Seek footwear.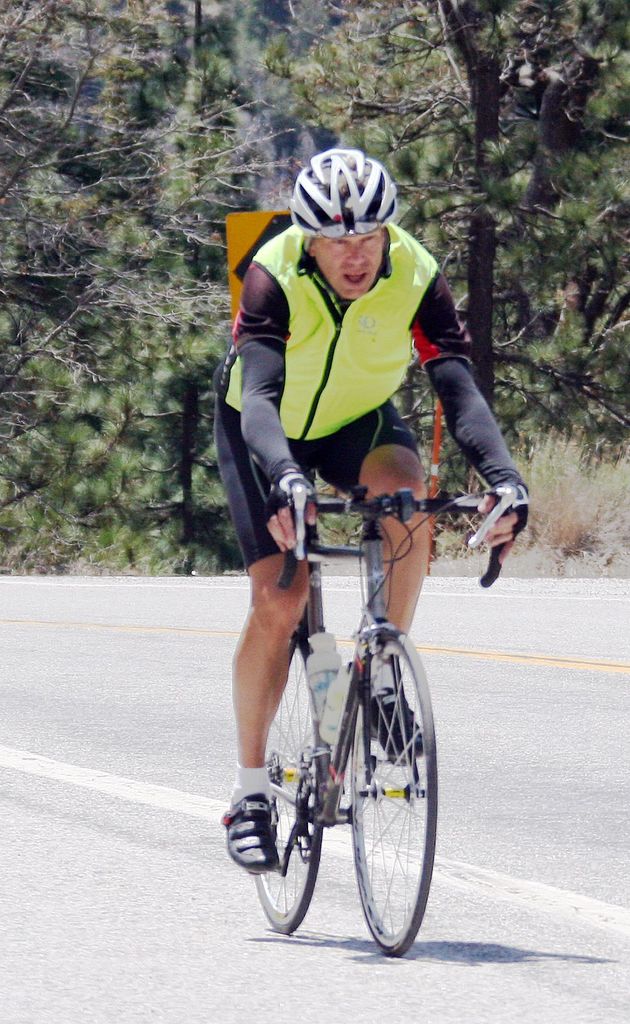
region(215, 790, 283, 879).
